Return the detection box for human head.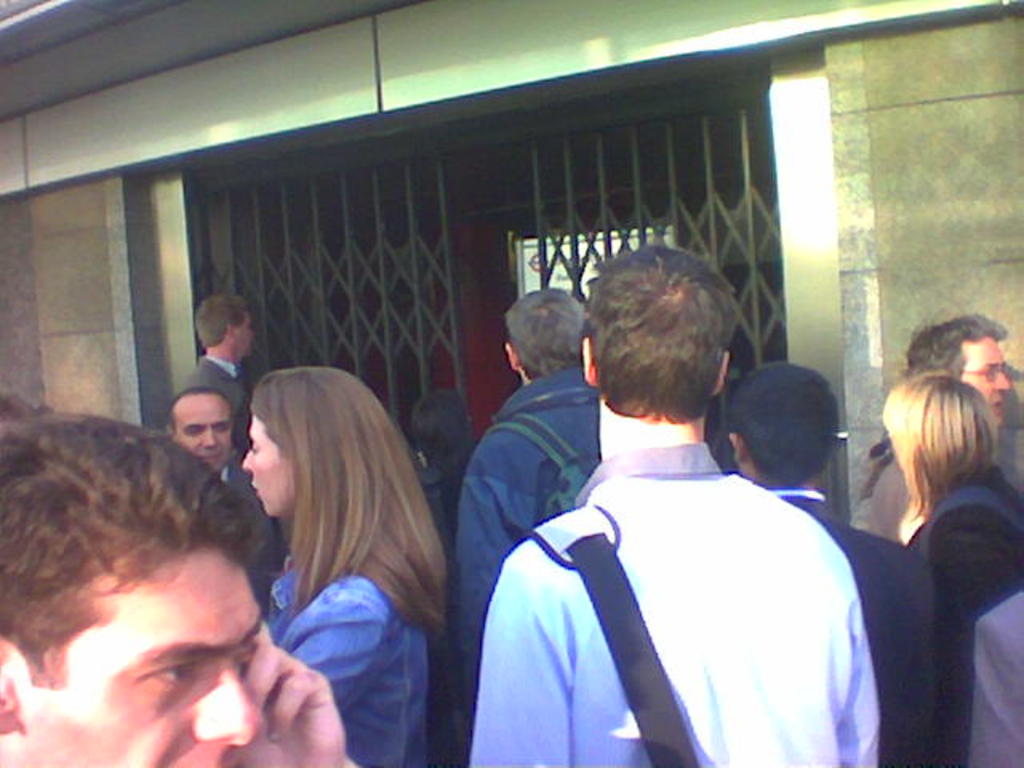
166/387/230/472.
